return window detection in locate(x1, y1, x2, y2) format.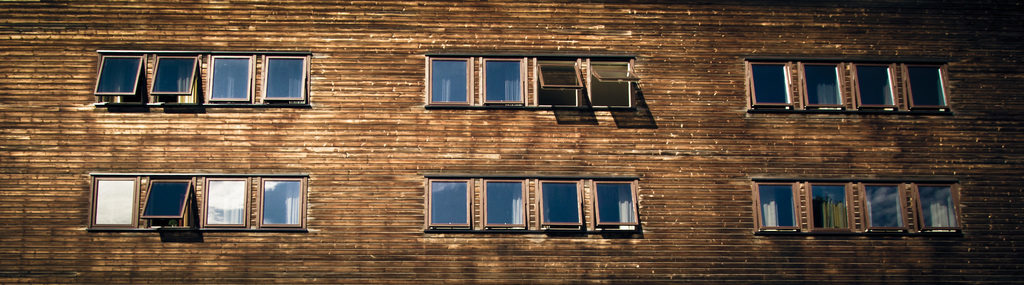
locate(749, 59, 797, 110).
